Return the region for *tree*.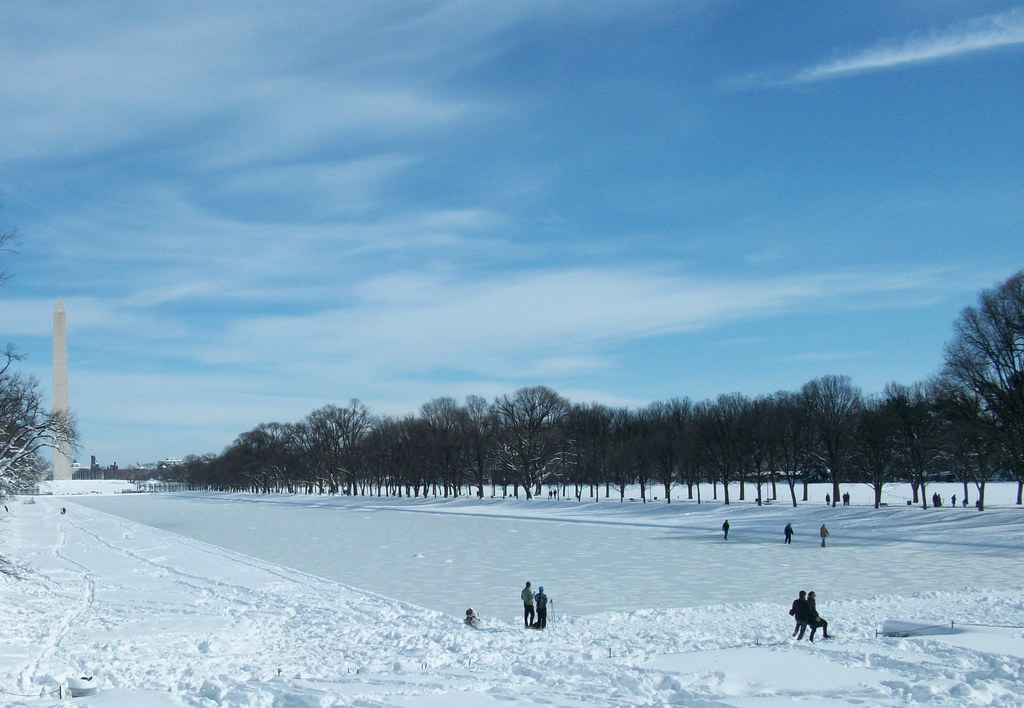
[left=868, top=374, right=936, bottom=509].
